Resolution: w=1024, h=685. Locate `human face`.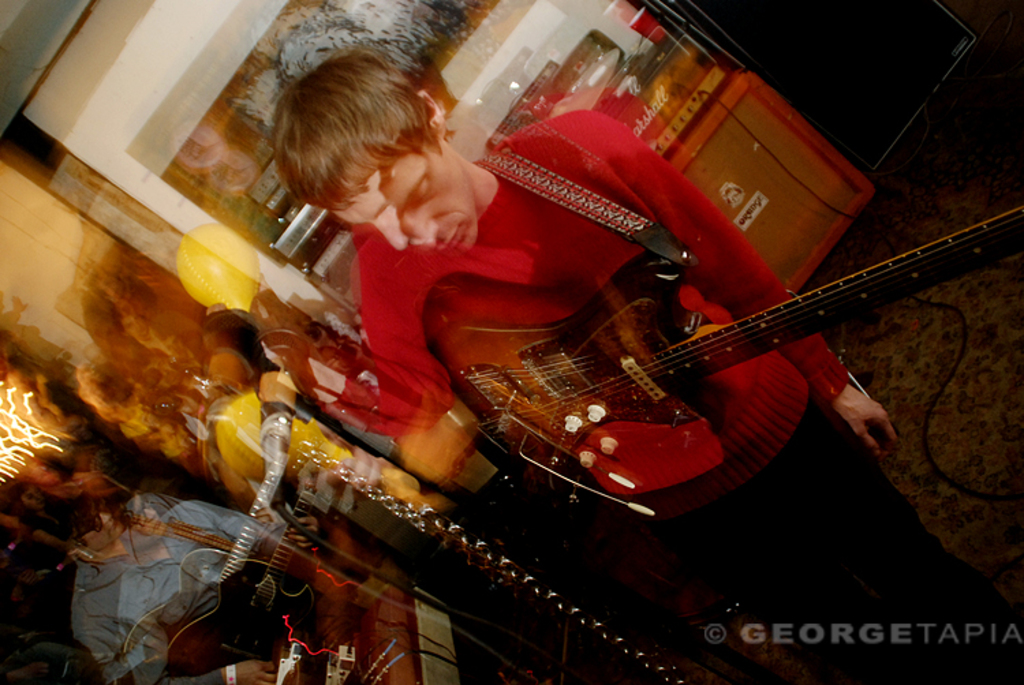
(x1=336, y1=147, x2=478, y2=257).
